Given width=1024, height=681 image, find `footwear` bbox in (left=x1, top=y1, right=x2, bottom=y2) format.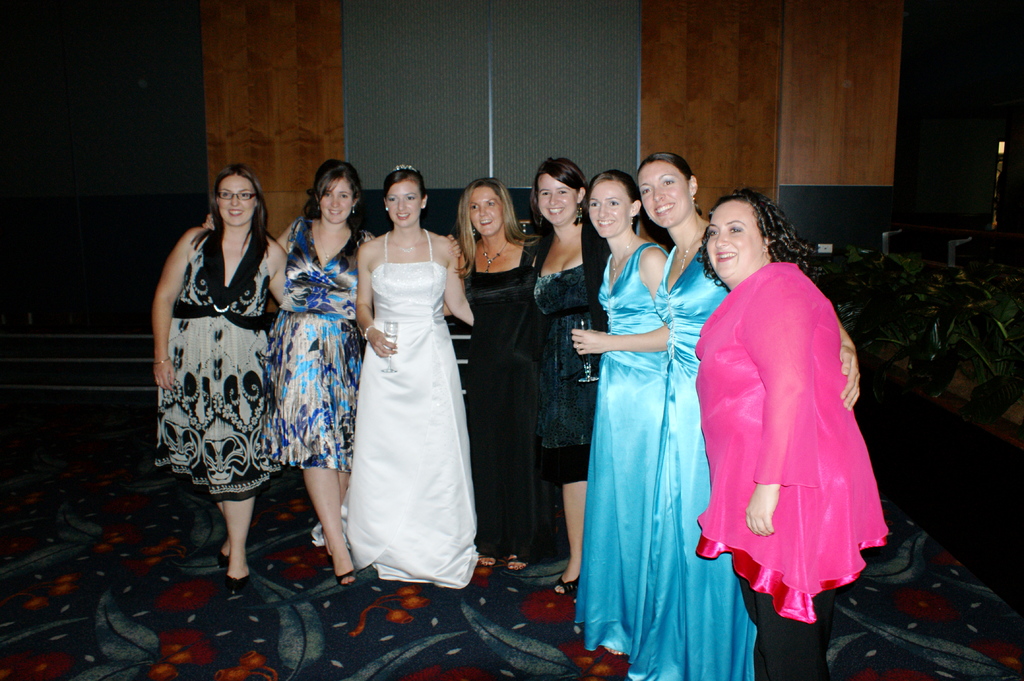
(left=335, top=562, right=356, bottom=587).
